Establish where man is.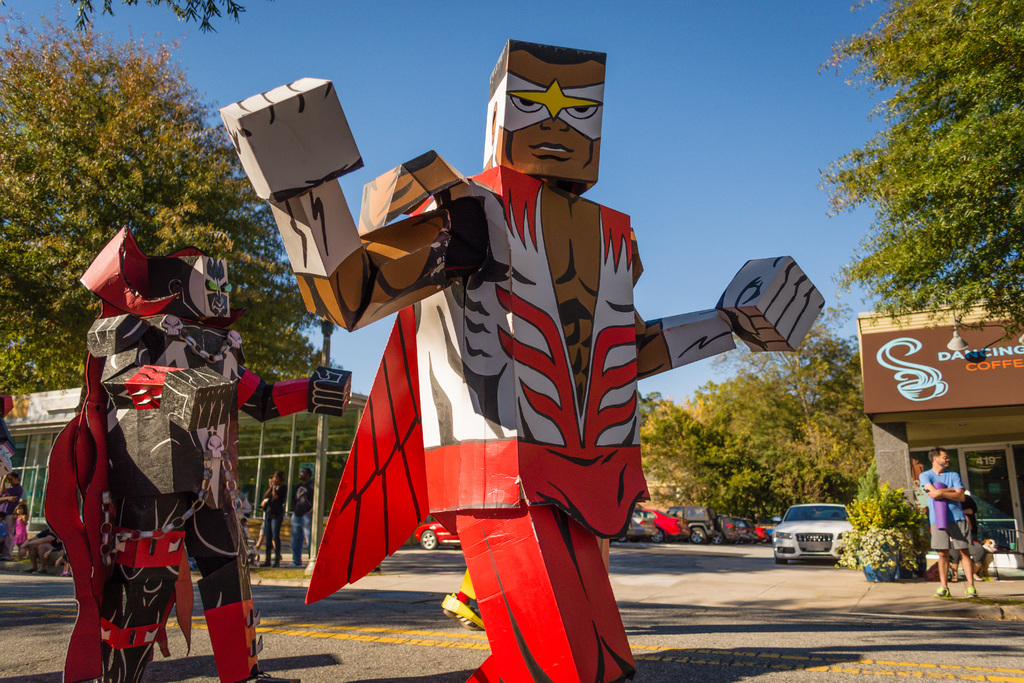
Established at [932, 445, 977, 601].
